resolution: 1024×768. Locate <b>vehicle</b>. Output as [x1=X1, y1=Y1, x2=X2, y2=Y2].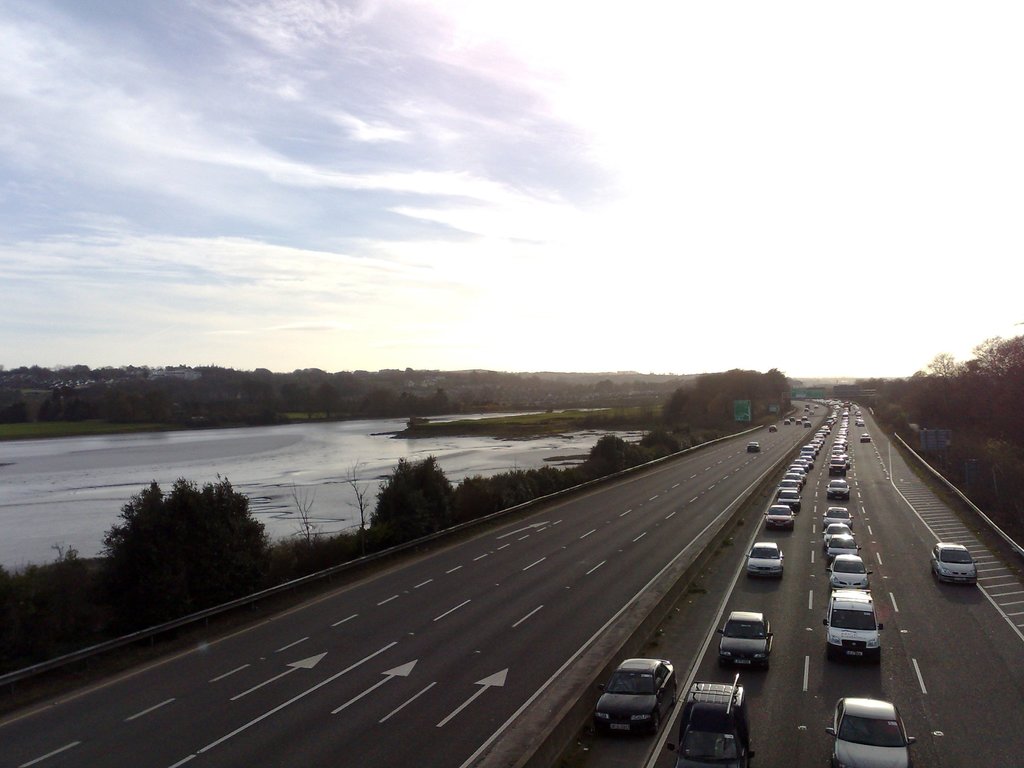
[x1=857, y1=417, x2=866, y2=427].
